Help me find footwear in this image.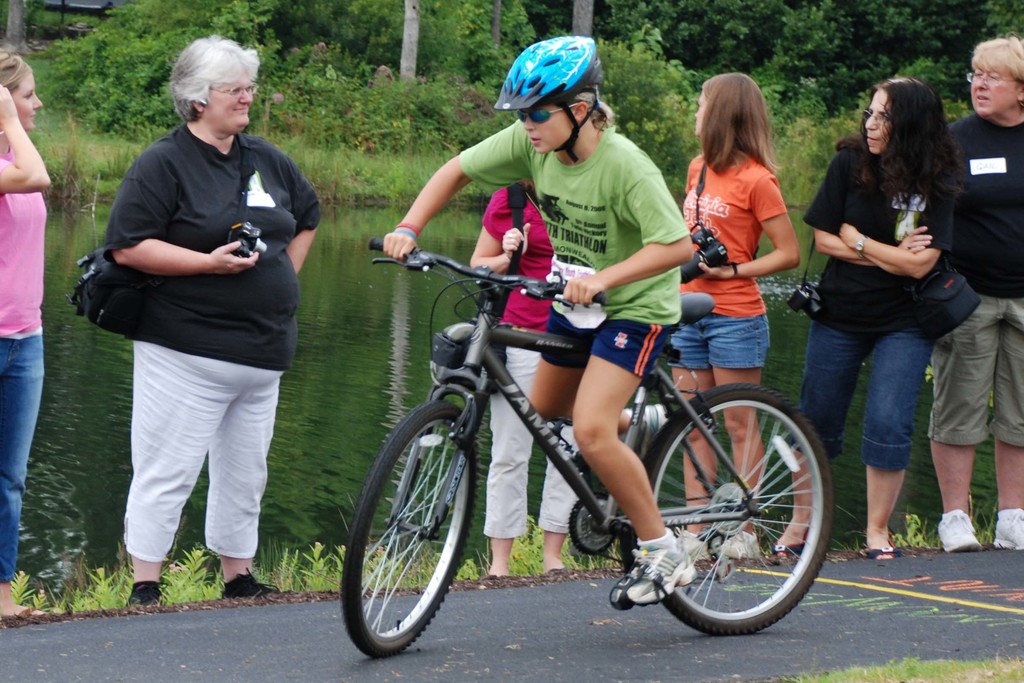
Found it: [616,537,705,616].
